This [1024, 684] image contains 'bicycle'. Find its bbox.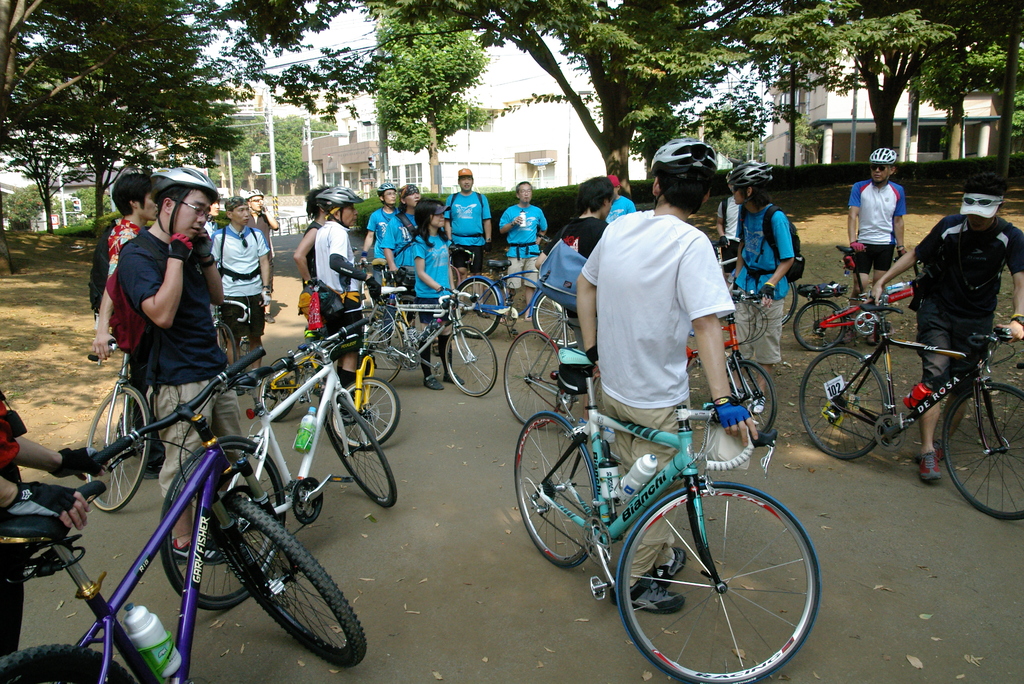
BBox(85, 329, 155, 513).
